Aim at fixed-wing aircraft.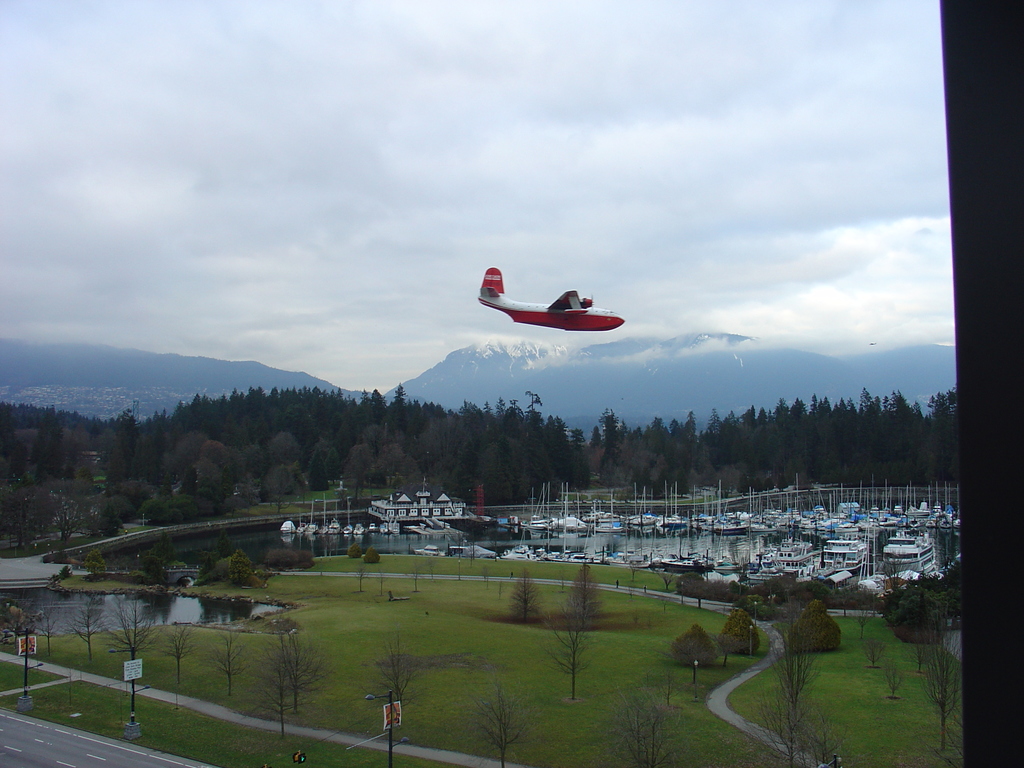
Aimed at <bbox>472, 262, 625, 335</bbox>.
